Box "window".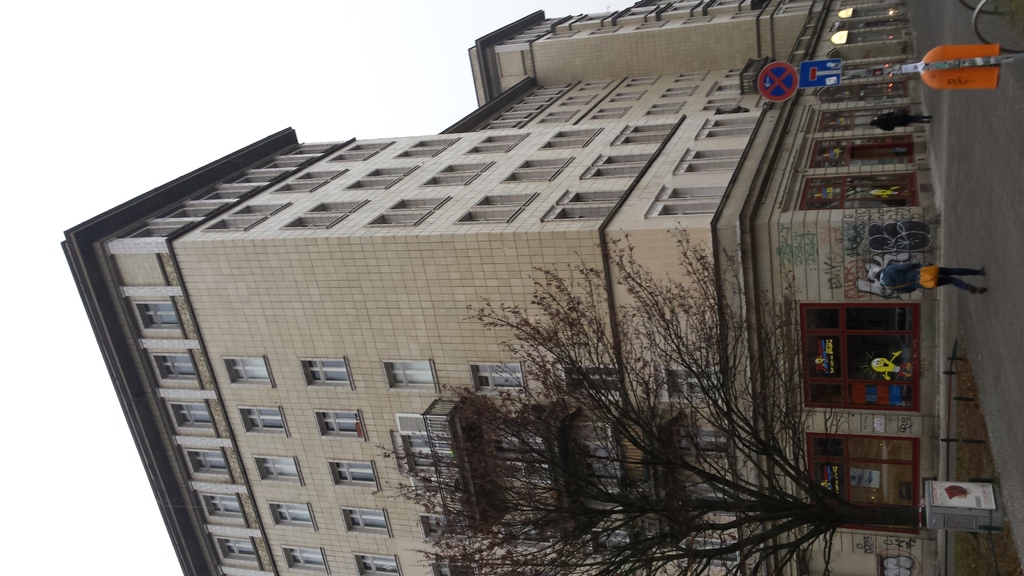
592,532,632,561.
